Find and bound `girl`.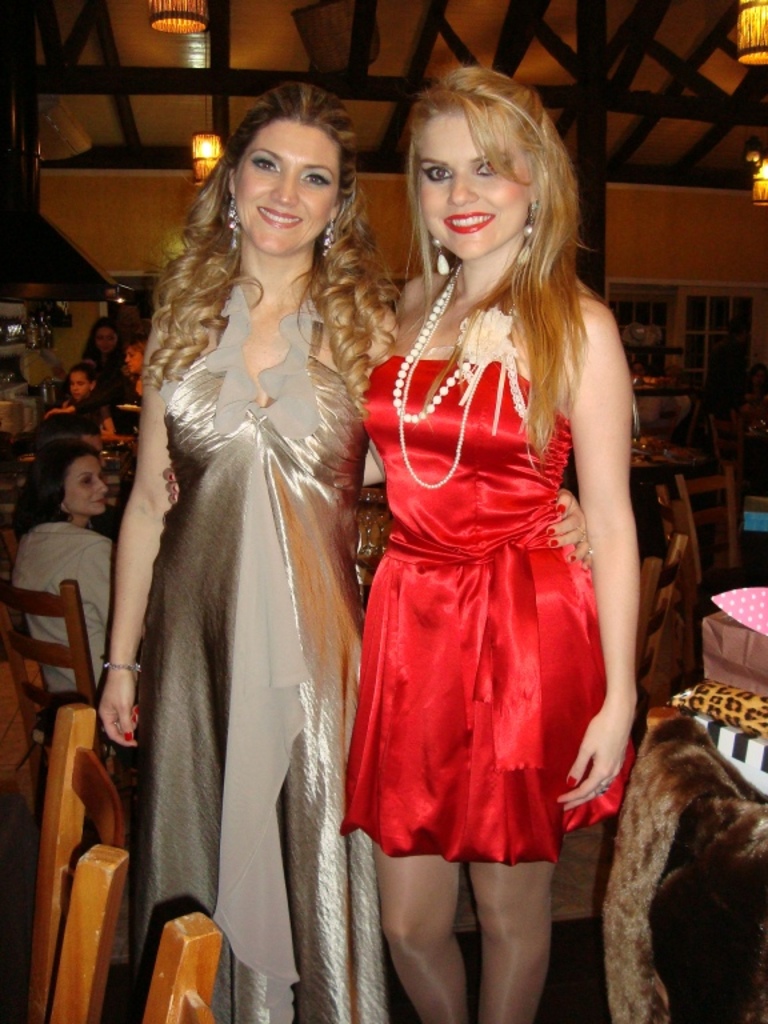
Bound: l=11, t=439, r=116, b=719.
